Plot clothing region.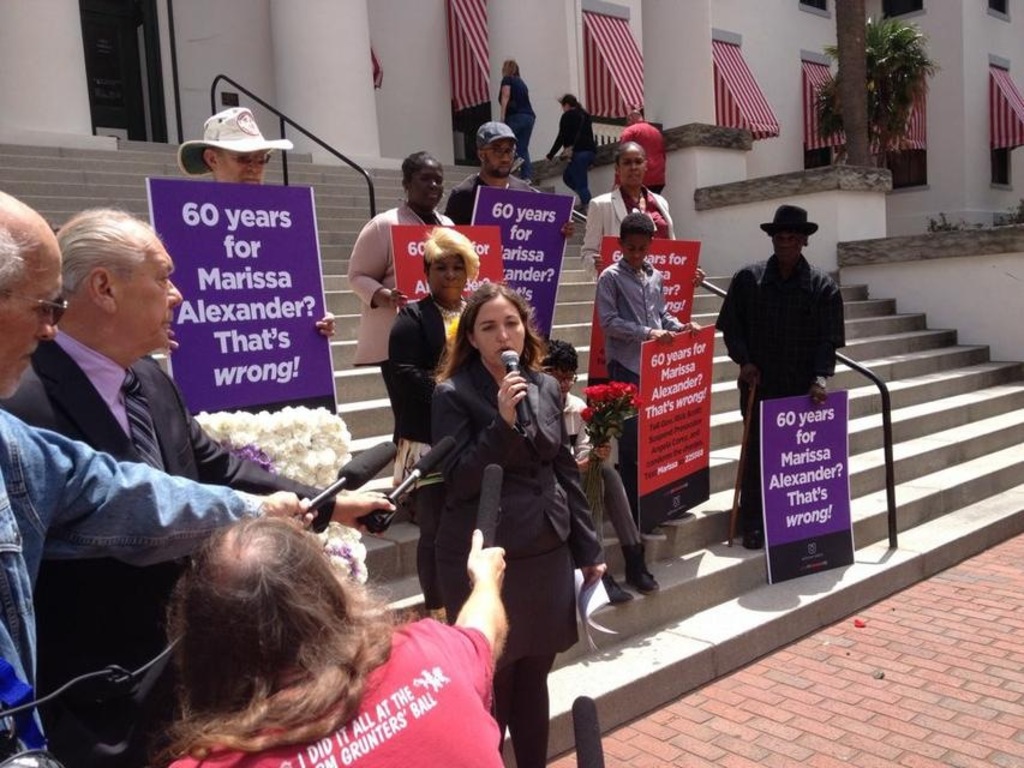
Plotted at Rect(585, 181, 676, 275).
